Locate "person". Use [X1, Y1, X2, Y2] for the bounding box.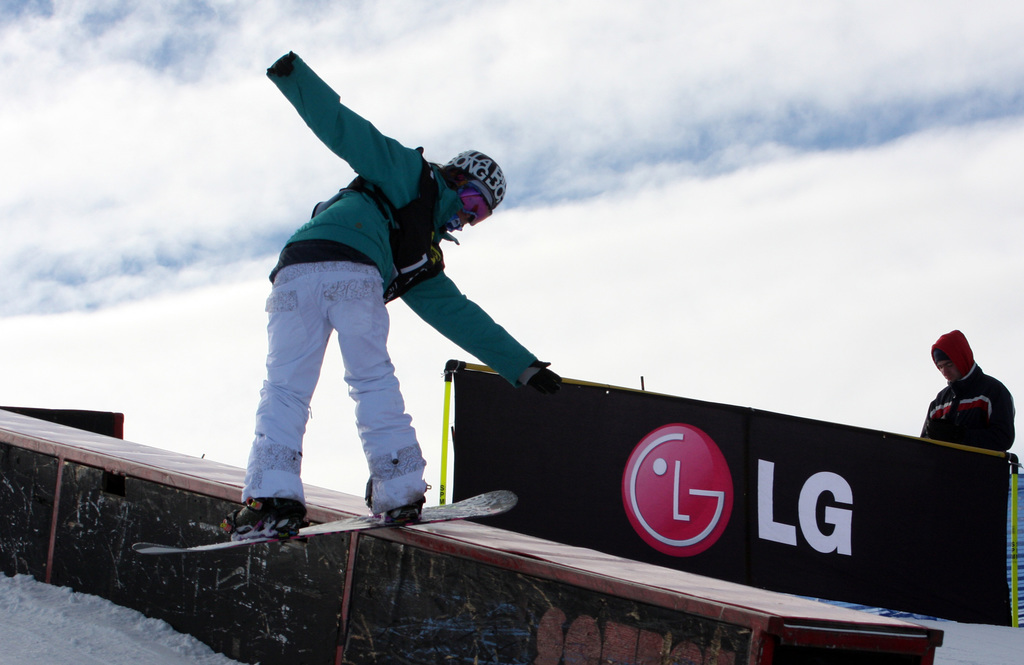
[916, 324, 1014, 453].
